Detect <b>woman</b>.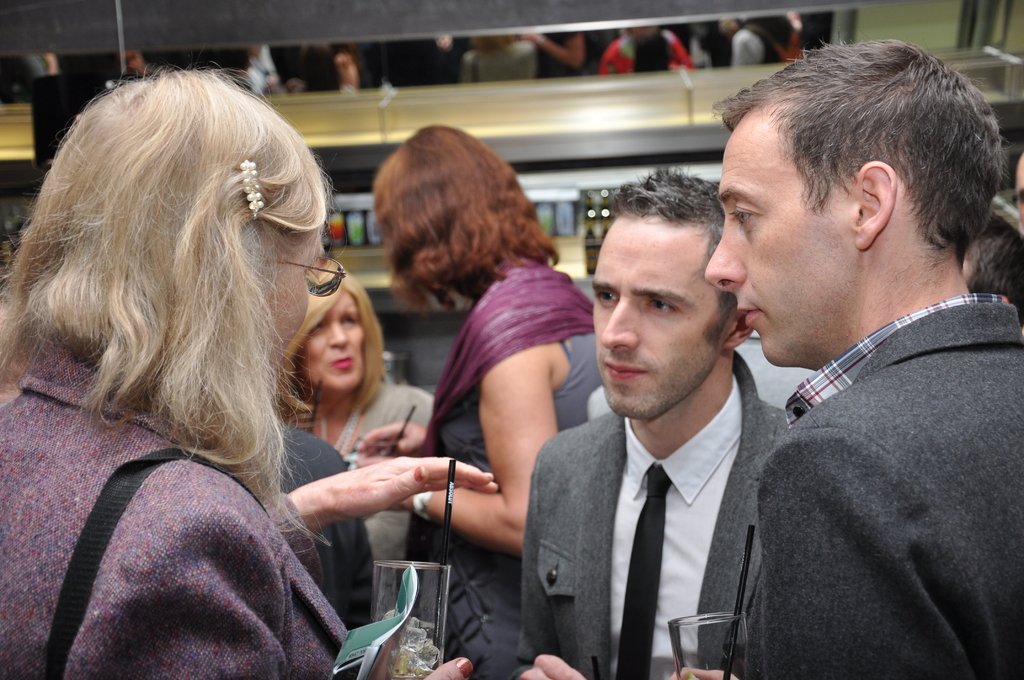
Detected at (276, 249, 437, 629).
